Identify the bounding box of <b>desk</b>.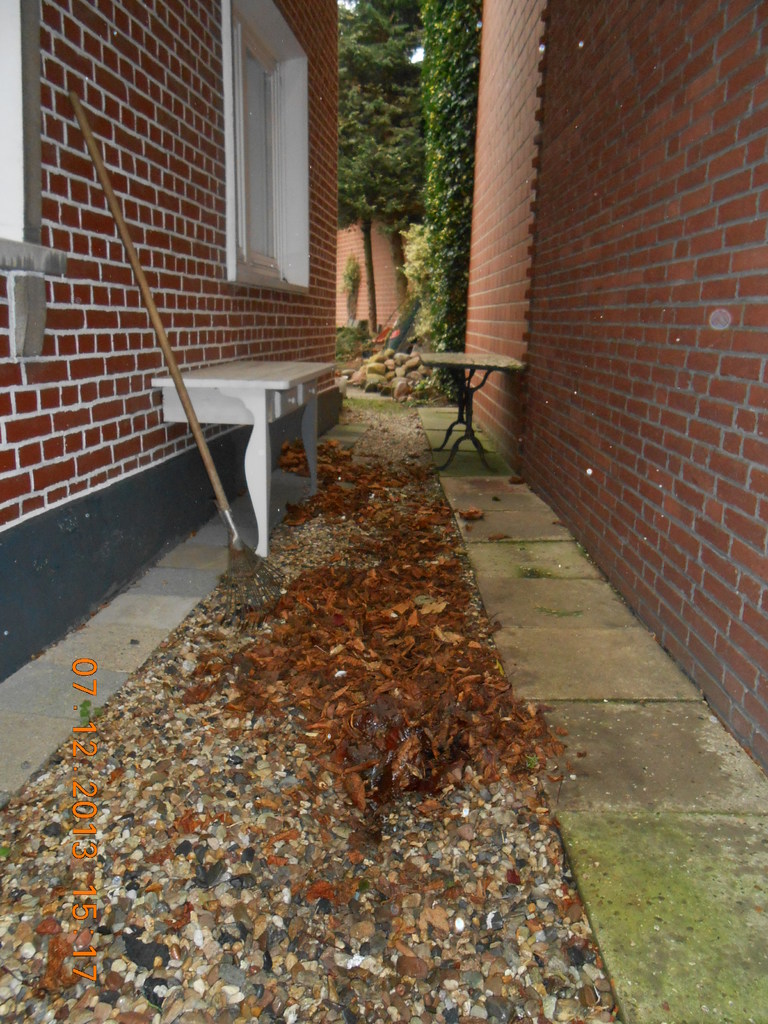
box=[173, 330, 339, 563].
